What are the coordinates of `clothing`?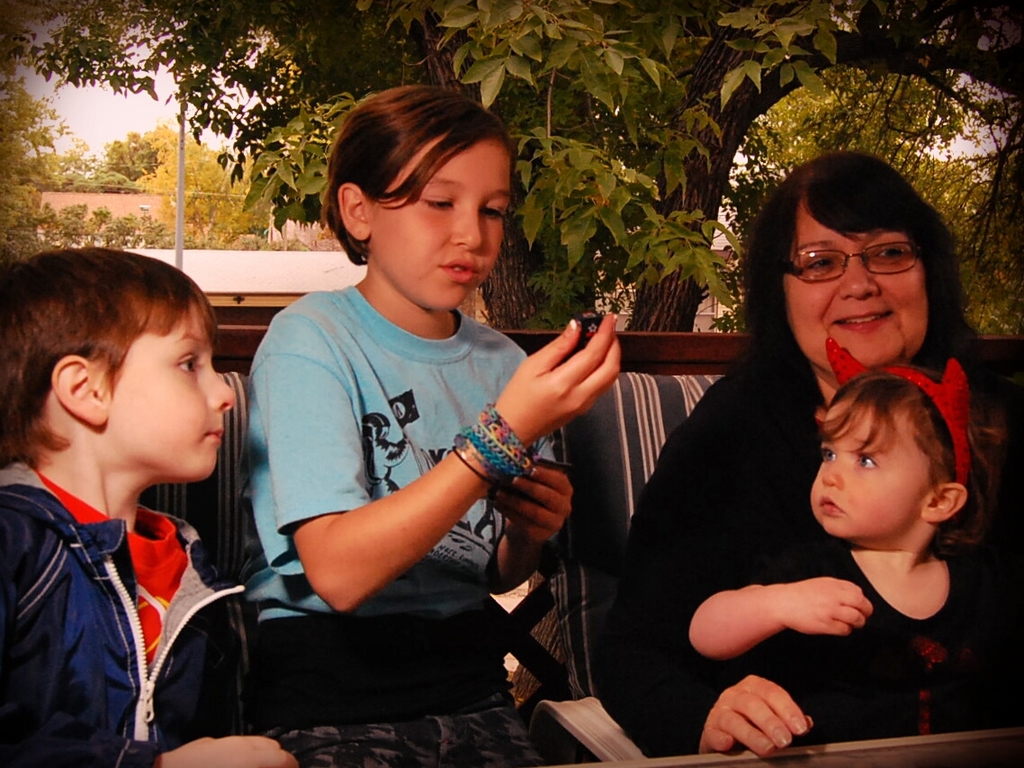
250:285:554:615.
